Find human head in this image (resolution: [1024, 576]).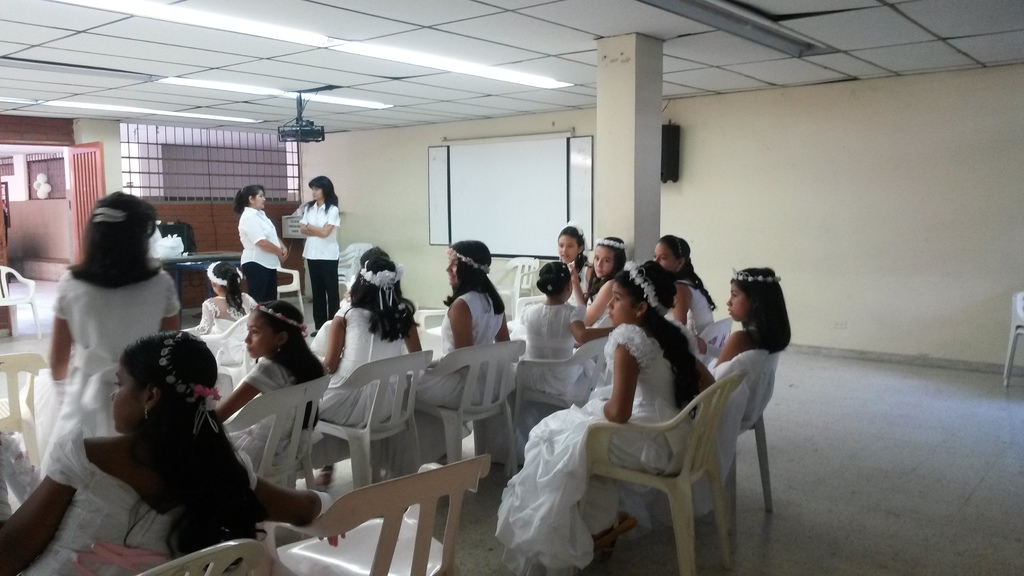
bbox(79, 189, 157, 266).
